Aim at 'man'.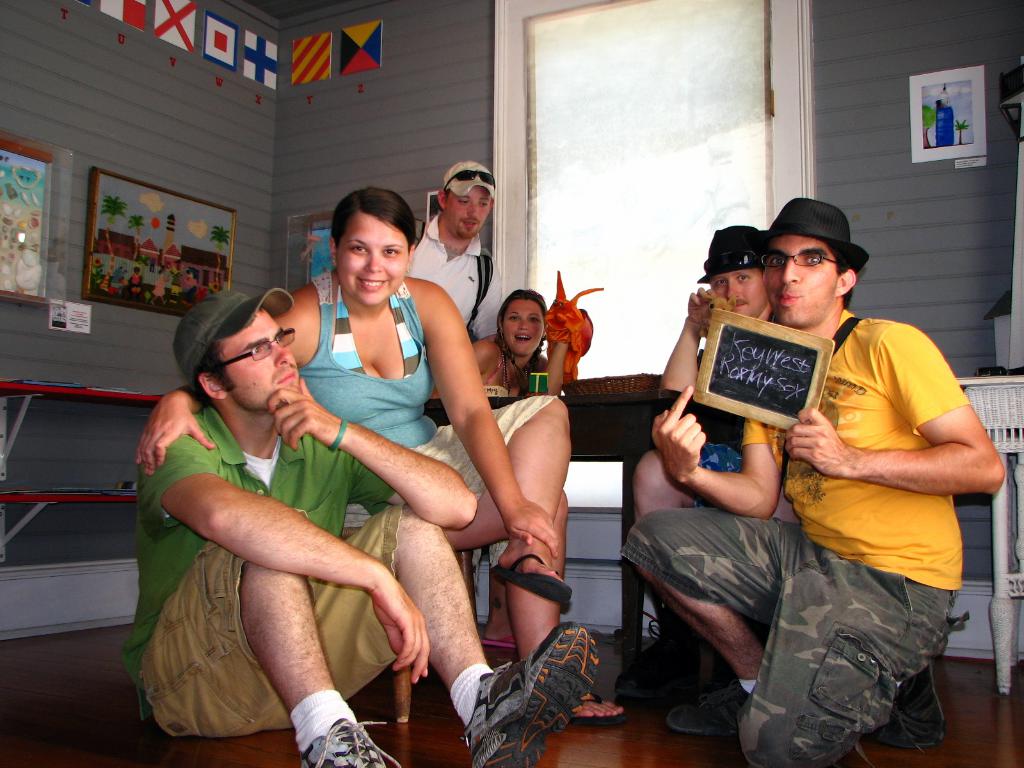
Aimed at box=[118, 291, 599, 767].
